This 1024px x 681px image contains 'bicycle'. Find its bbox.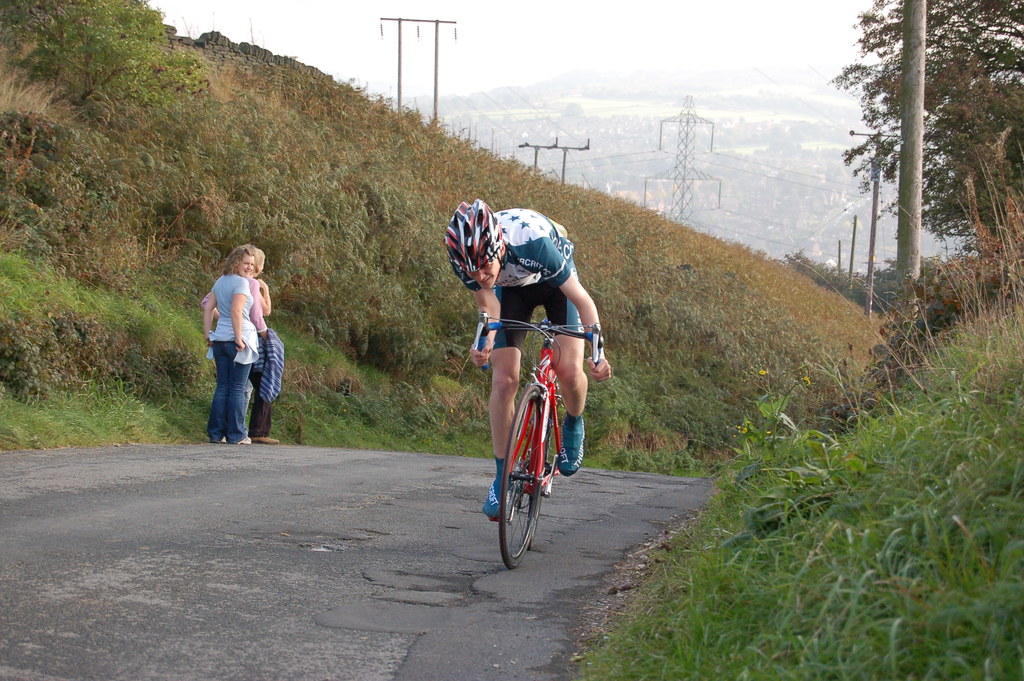
select_region(479, 309, 586, 574).
